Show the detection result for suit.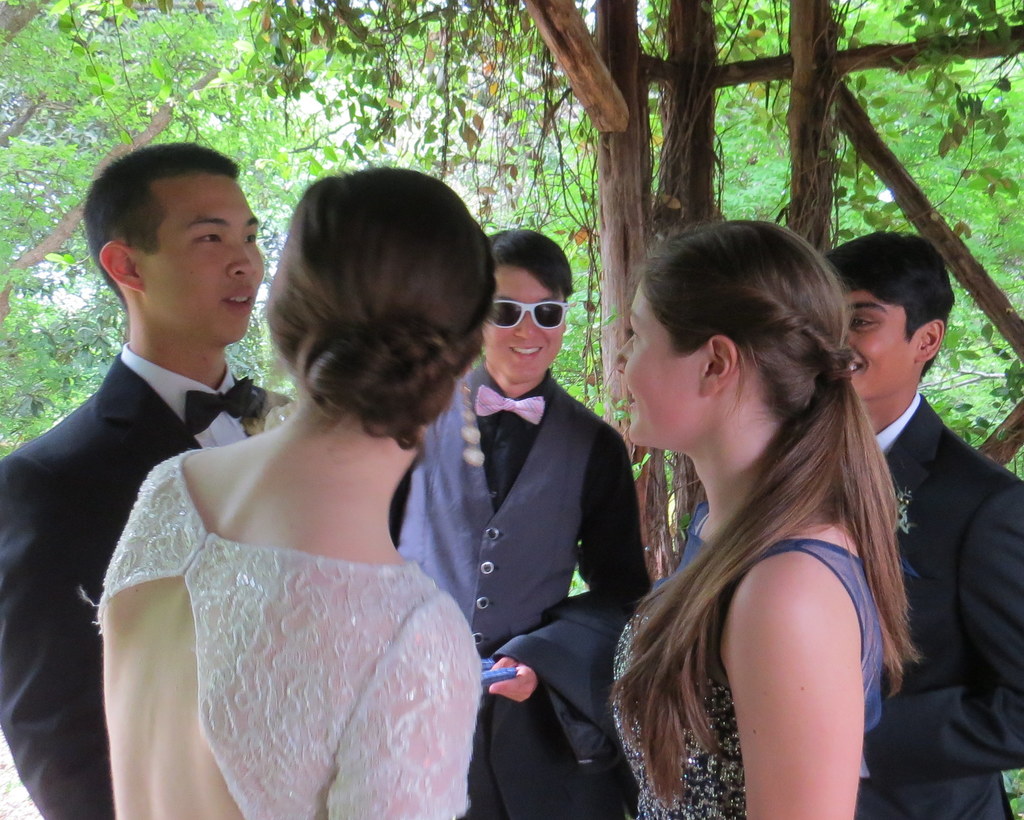
418/240/645/806.
